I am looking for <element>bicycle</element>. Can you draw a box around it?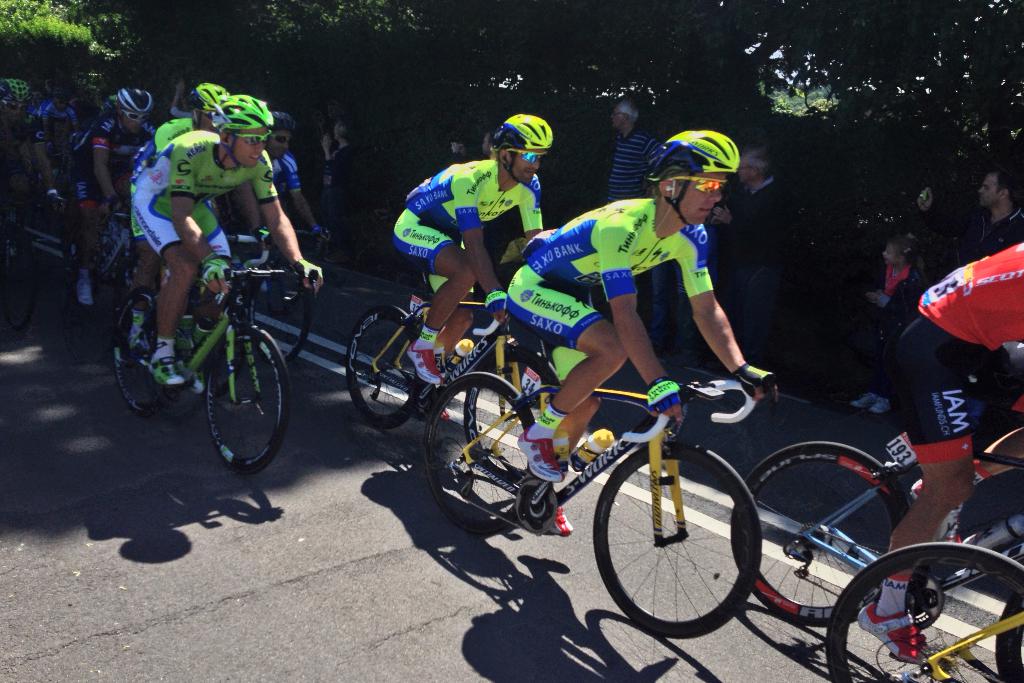
Sure, the bounding box is (x1=112, y1=266, x2=316, y2=475).
